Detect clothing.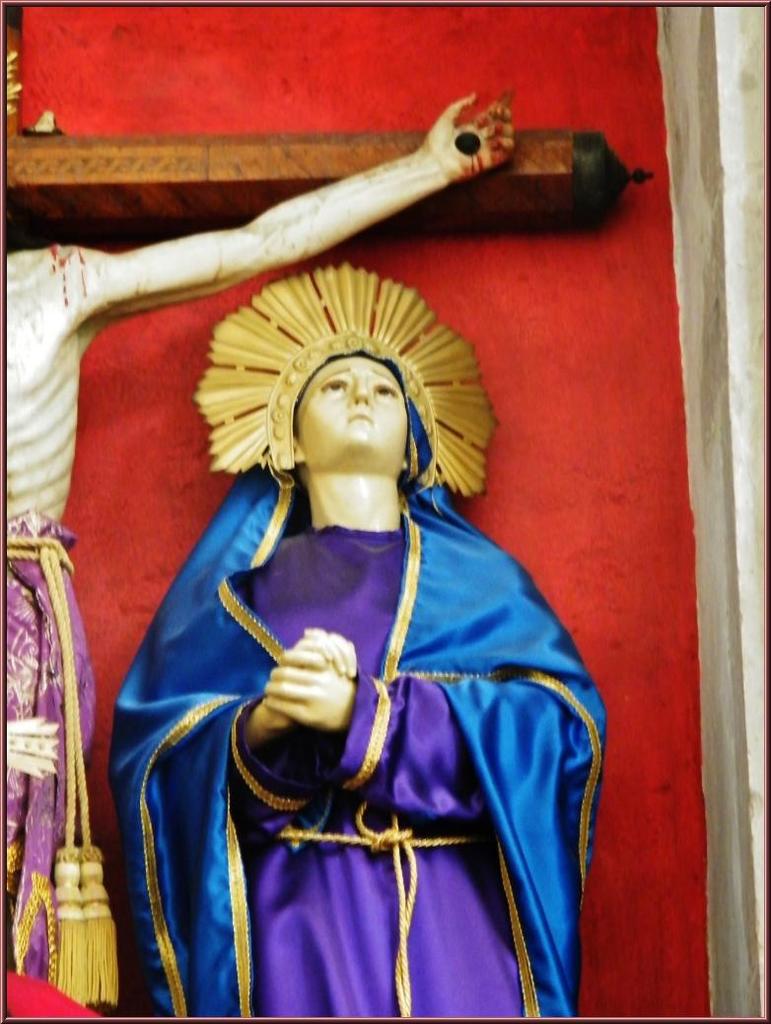
Detected at <bbox>113, 385, 611, 1023</bbox>.
